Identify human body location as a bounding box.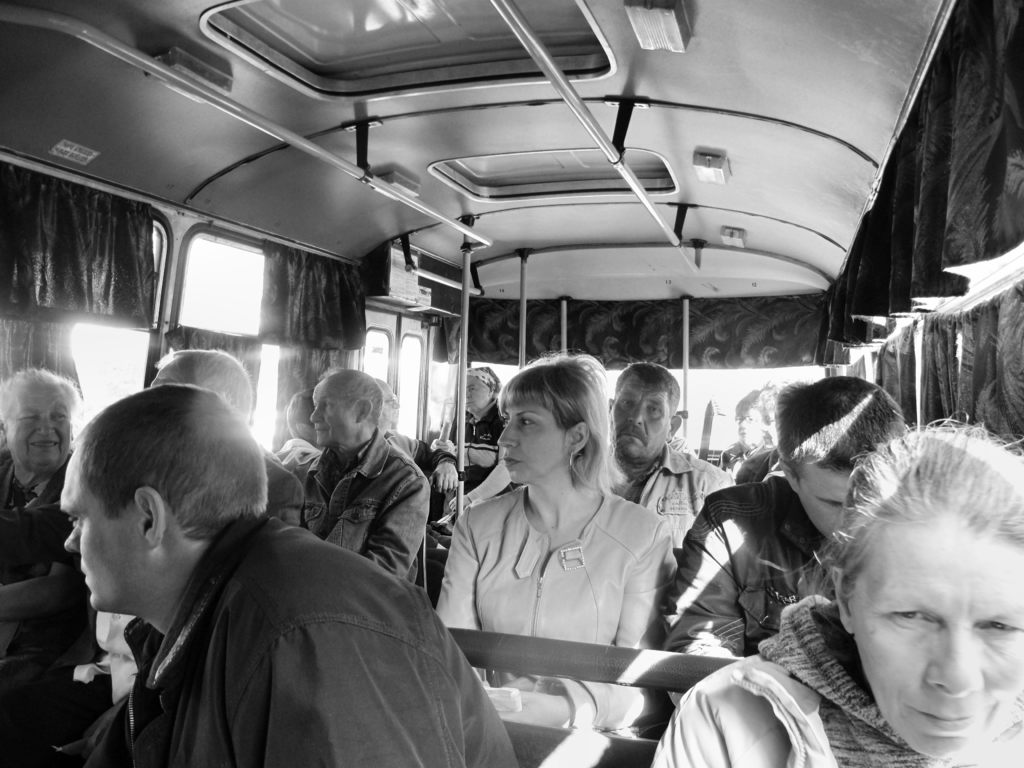
433/475/682/729.
